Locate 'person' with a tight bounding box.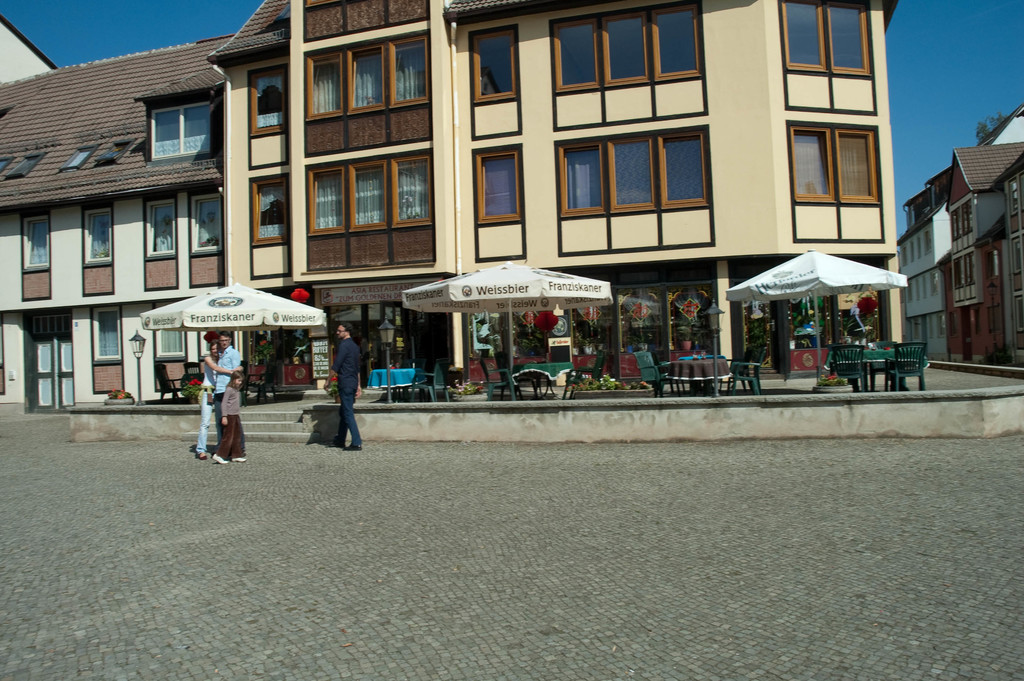
rect(213, 336, 247, 450).
